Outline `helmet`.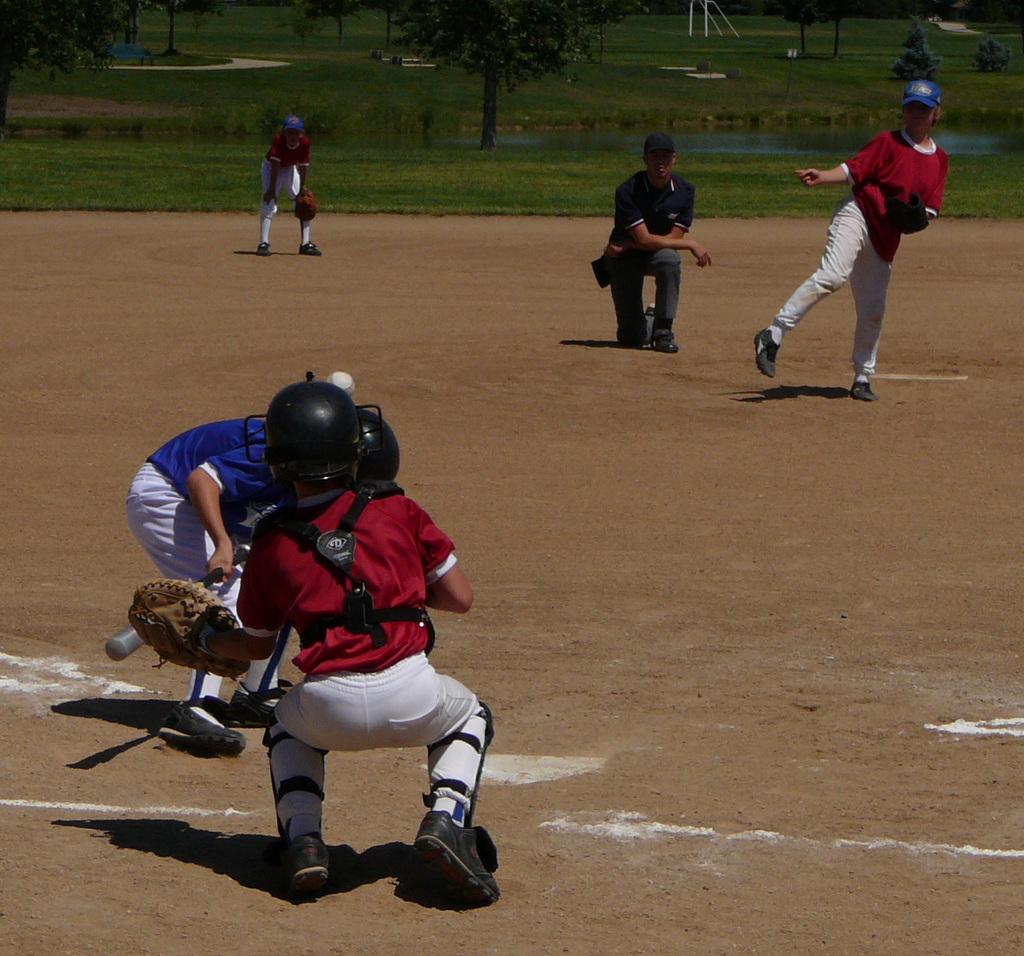
Outline: {"left": 357, "top": 403, "right": 405, "bottom": 498}.
